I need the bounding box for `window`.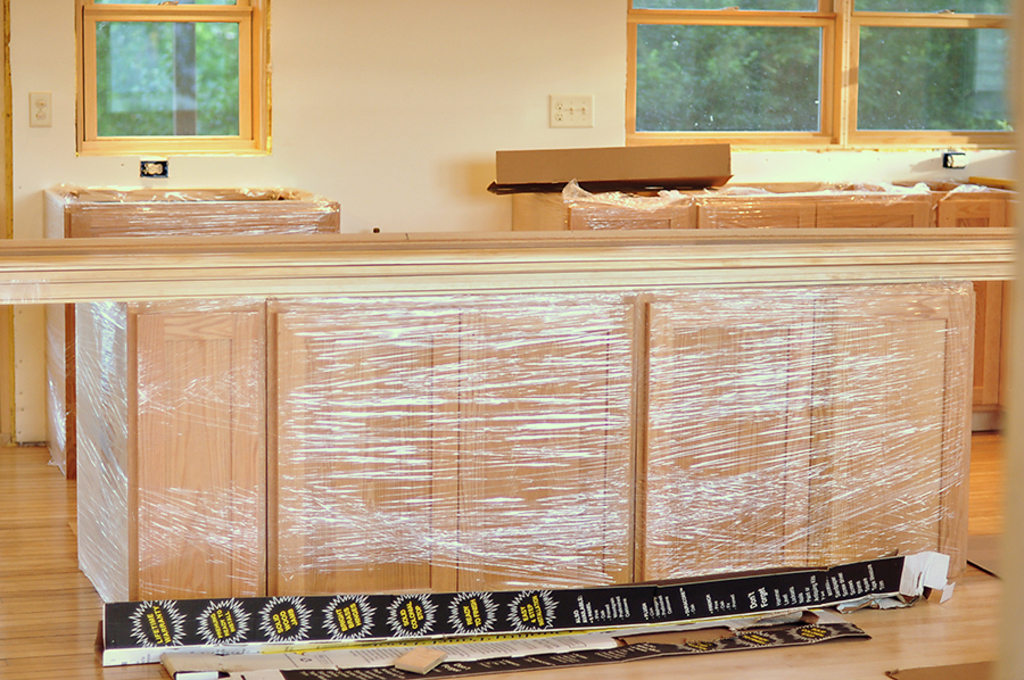
Here it is: [628,0,1023,147].
